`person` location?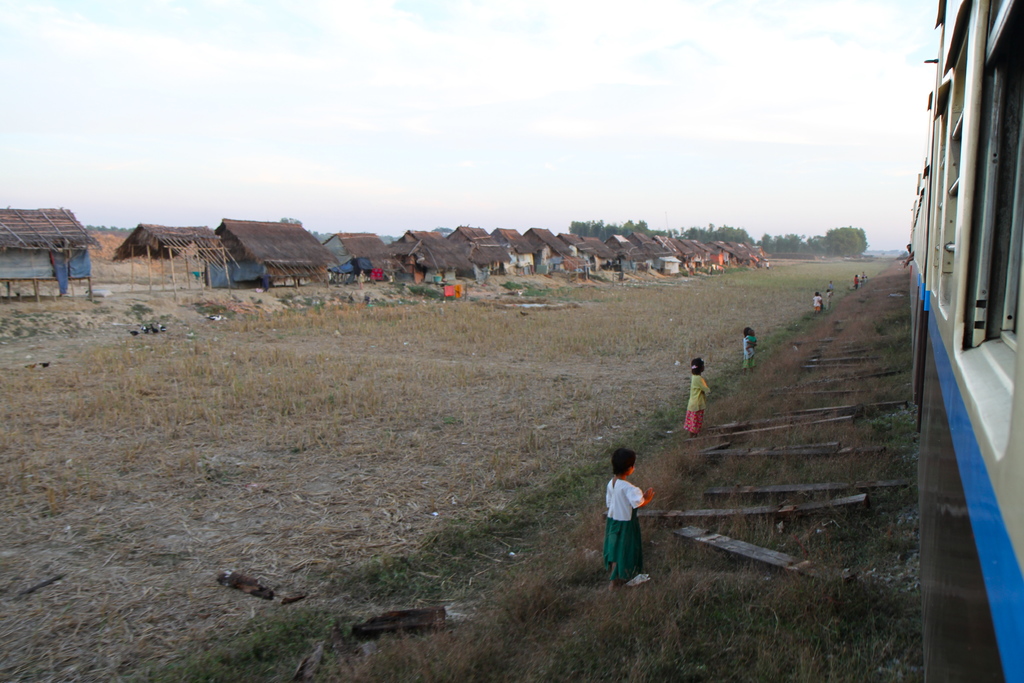
bbox(739, 325, 759, 376)
